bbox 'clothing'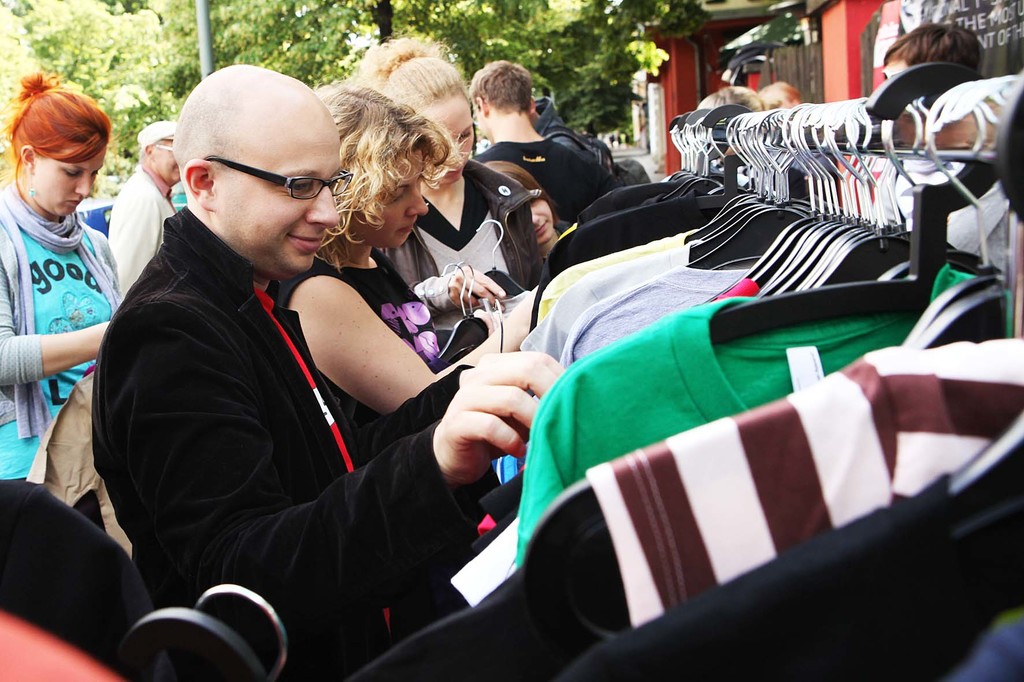
left=385, top=157, right=545, bottom=326
